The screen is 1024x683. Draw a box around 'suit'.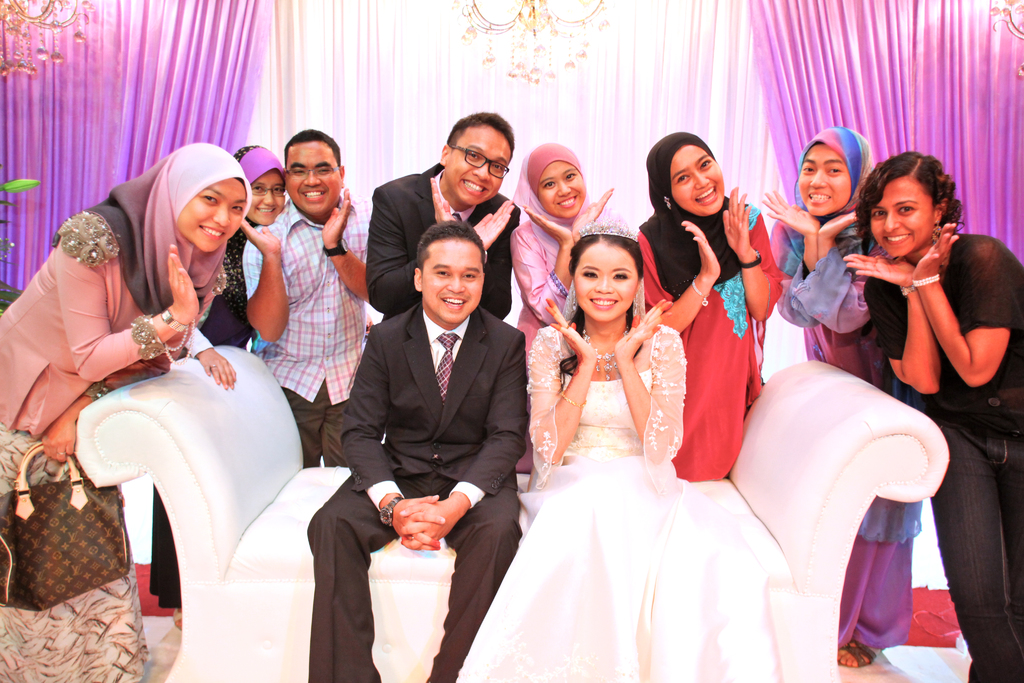
[305, 304, 529, 682].
